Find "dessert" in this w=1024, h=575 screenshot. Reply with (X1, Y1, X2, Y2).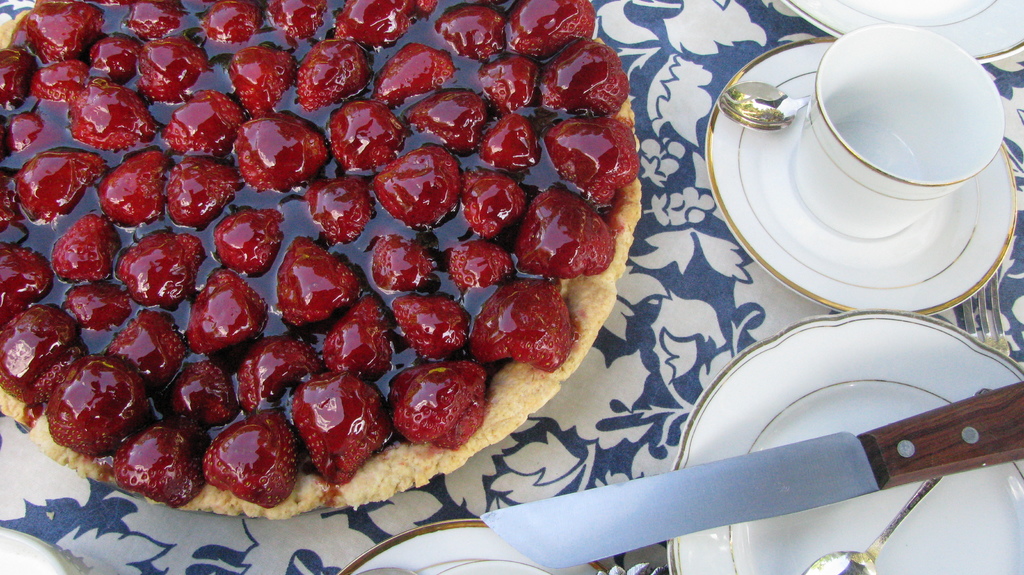
(268, 0, 327, 50).
